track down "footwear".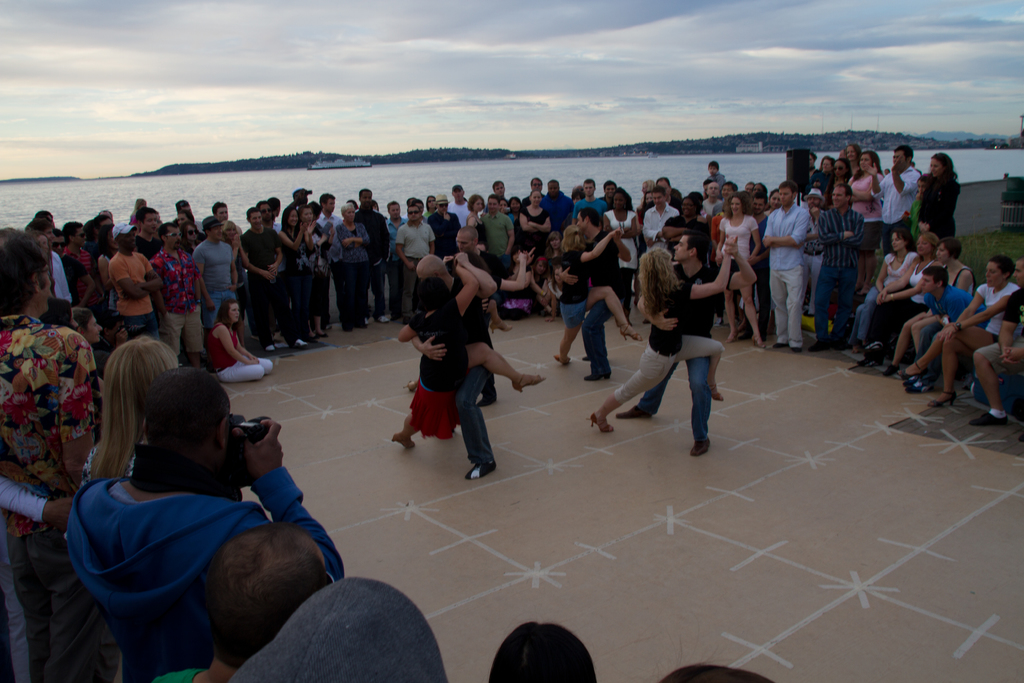
Tracked to bbox=(723, 329, 739, 344).
